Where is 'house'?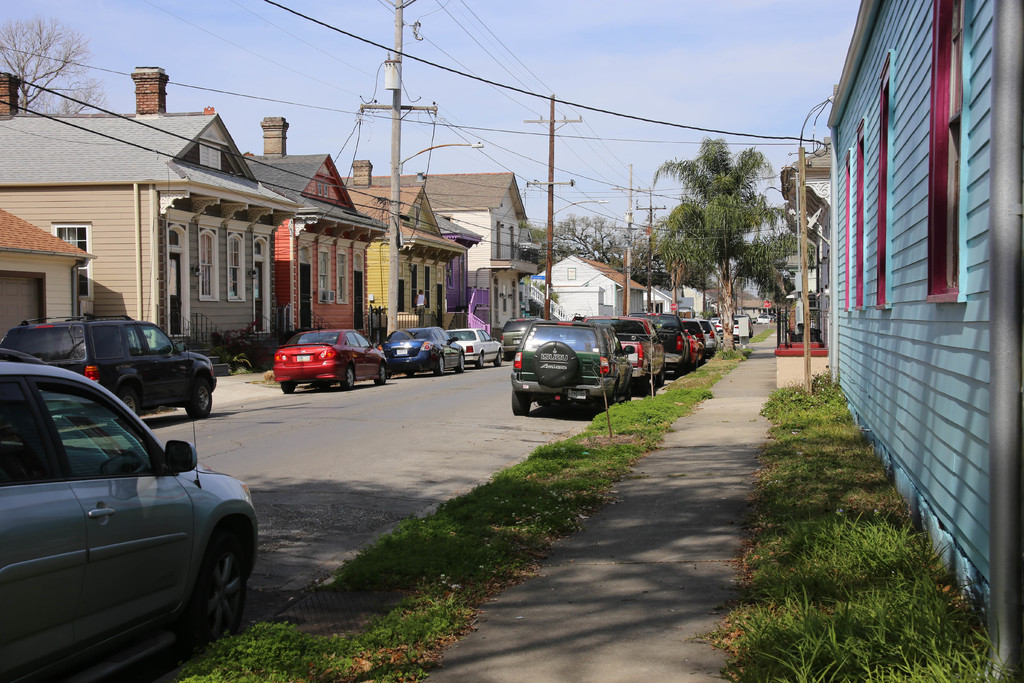
(0,54,287,392).
